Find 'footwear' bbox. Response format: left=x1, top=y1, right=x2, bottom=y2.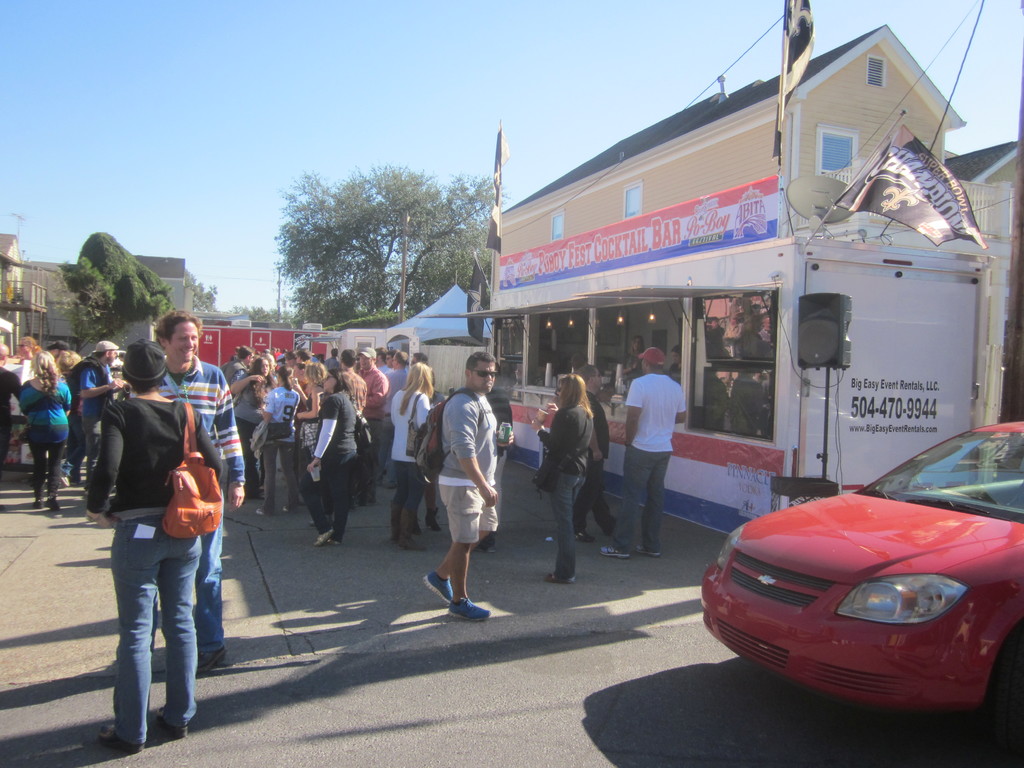
left=419, top=569, right=455, bottom=609.
